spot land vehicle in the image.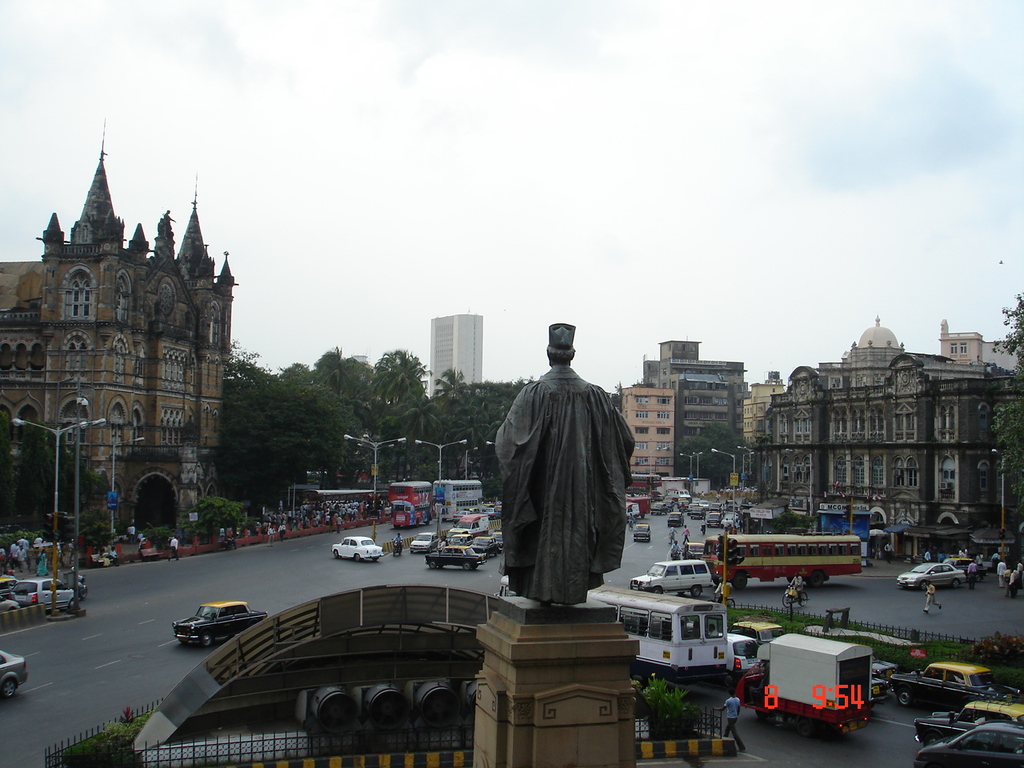
land vehicle found at pyautogui.locateOnScreen(725, 498, 740, 511).
